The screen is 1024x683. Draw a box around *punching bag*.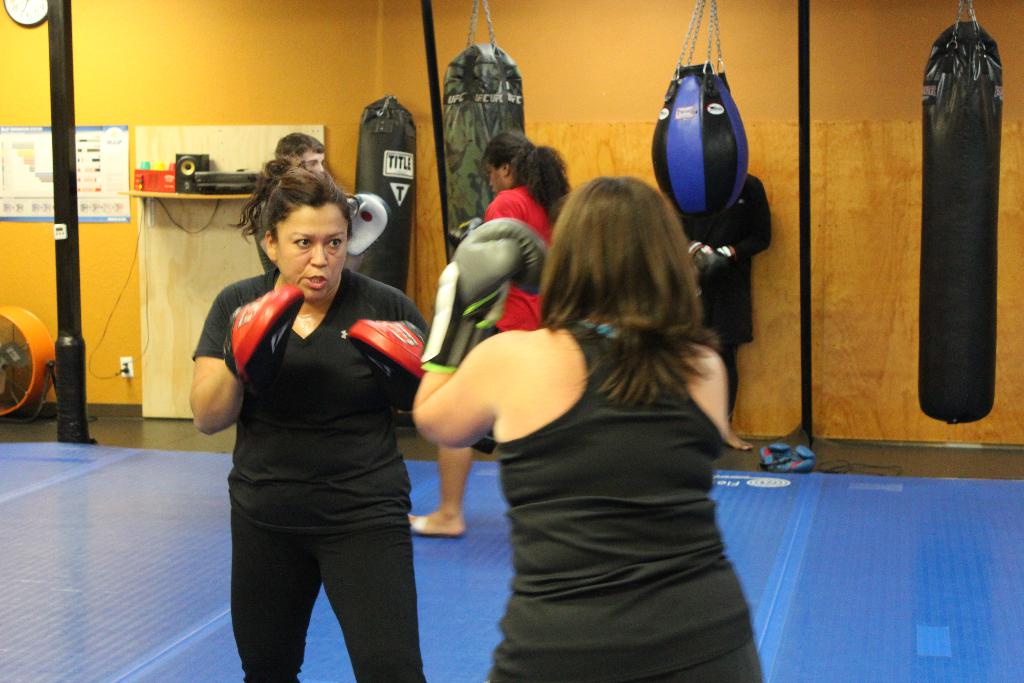
<box>922,18,1007,425</box>.
